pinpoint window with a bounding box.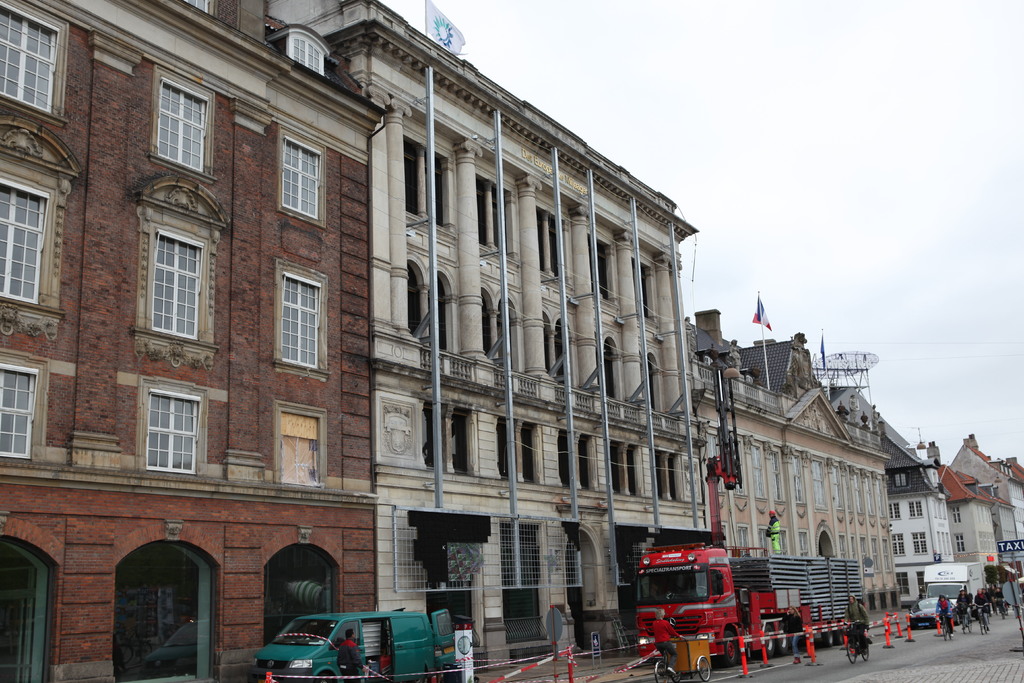
[left=529, top=213, right=572, bottom=285].
